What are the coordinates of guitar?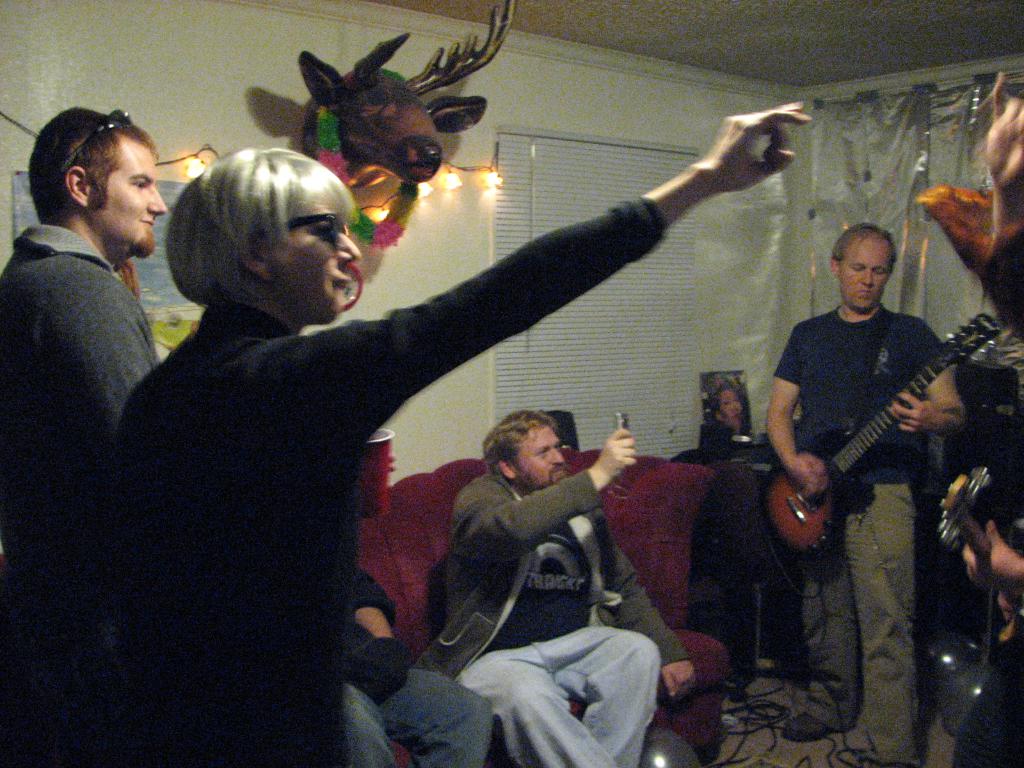
rect(939, 462, 1023, 666).
